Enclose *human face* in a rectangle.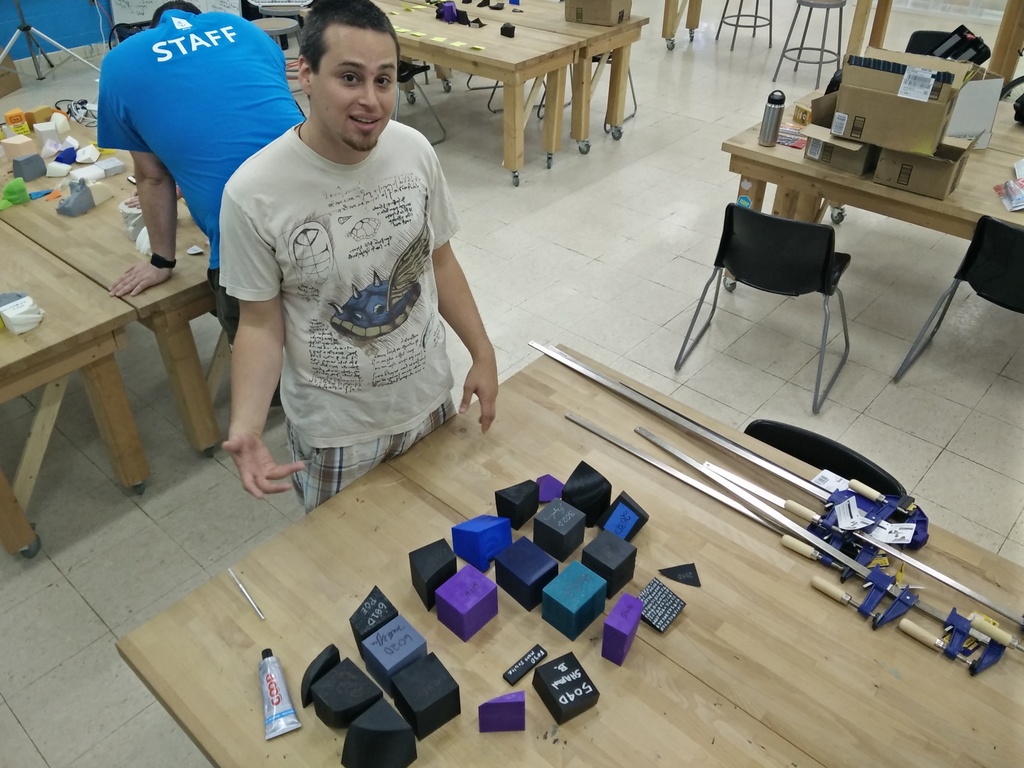
[left=313, top=28, right=396, bottom=147].
